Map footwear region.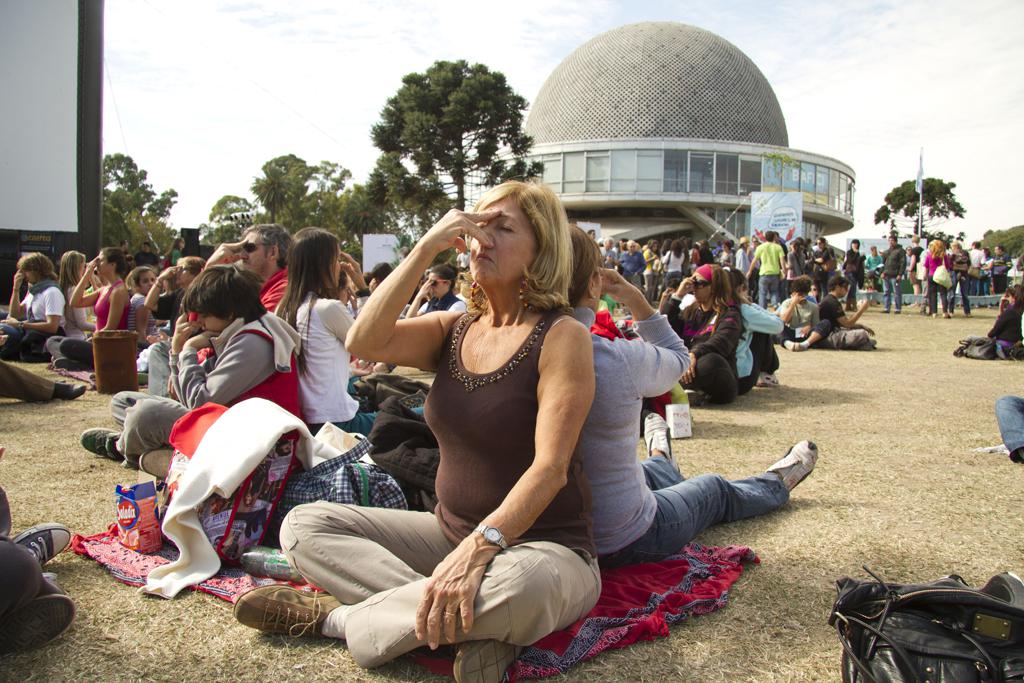
Mapped to locate(784, 339, 794, 349).
